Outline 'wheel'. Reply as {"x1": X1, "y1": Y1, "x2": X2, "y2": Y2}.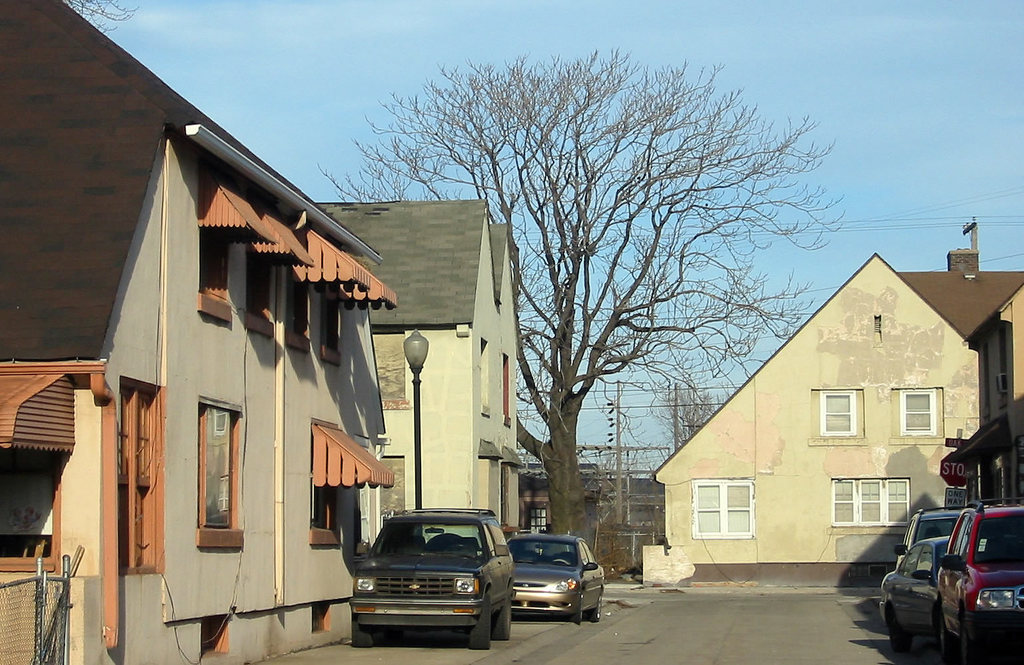
{"x1": 568, "y1": 594, "x2": 580, "y2": 624}.
